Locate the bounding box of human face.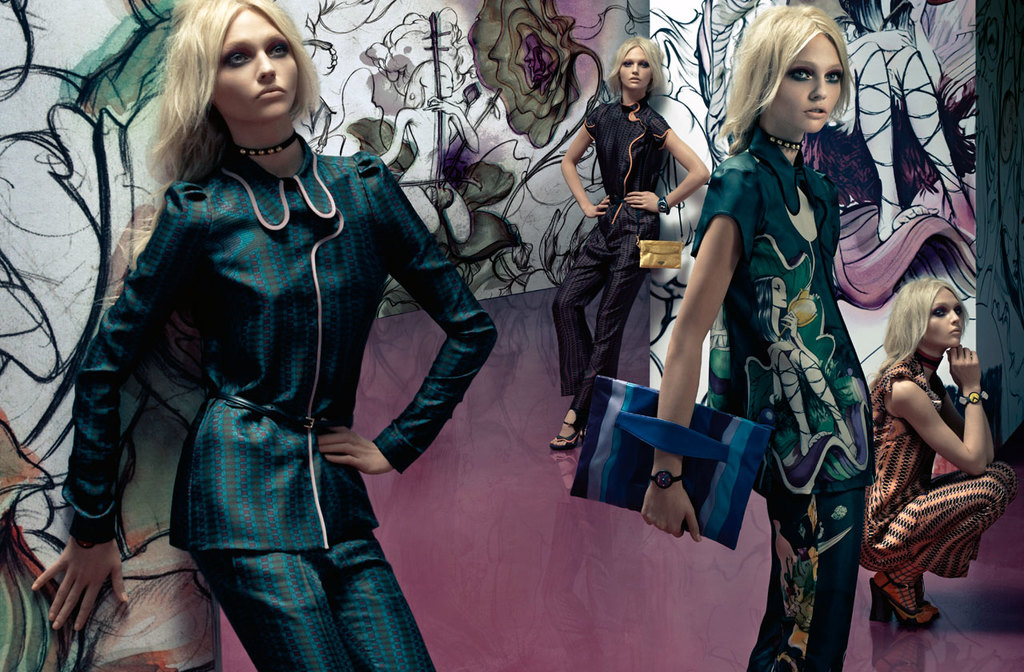
Bounding box: [x1=932, y1=291, x2=962, y2=348].
